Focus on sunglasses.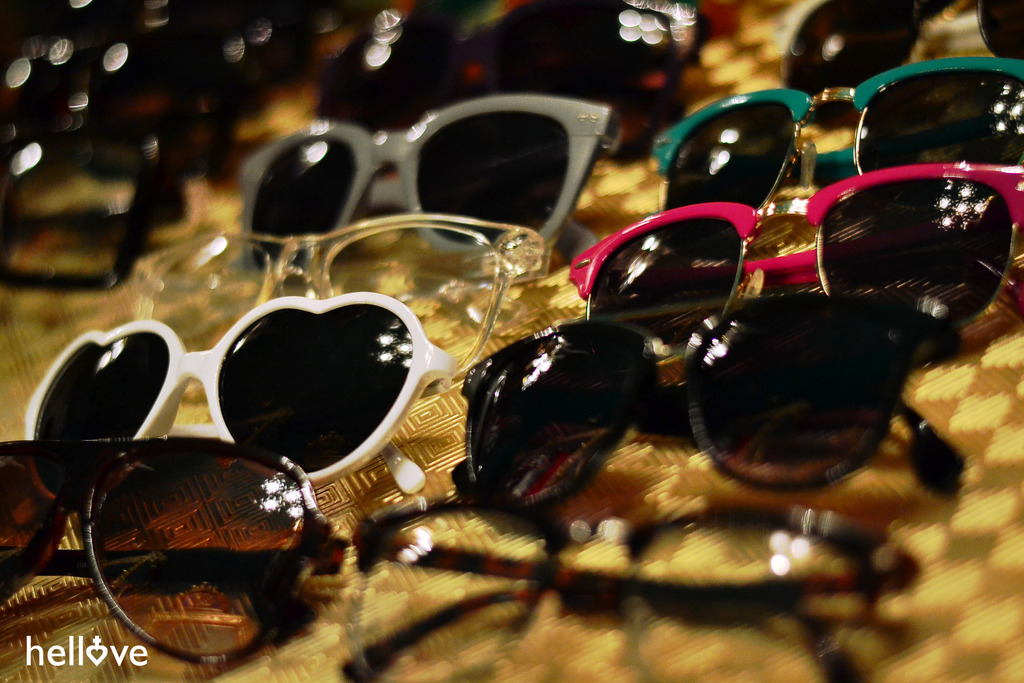
Focused at bbox=[241, 92, 623, 267].
